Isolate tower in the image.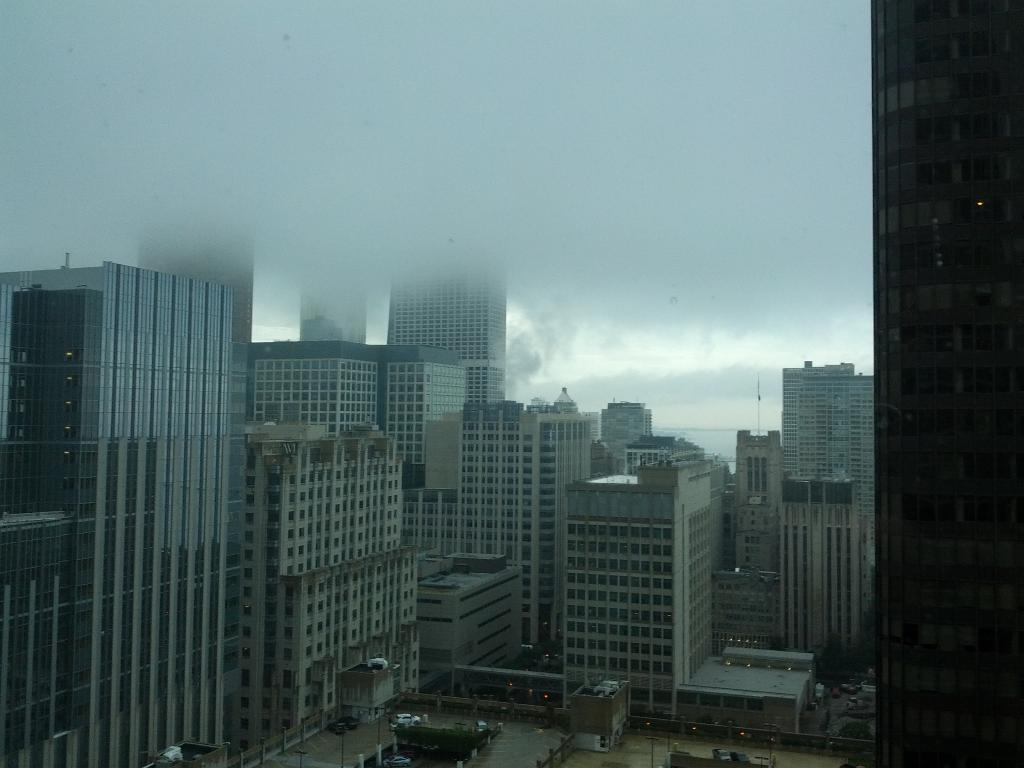
Isolated region: crop(780, 473, 863, 680).
